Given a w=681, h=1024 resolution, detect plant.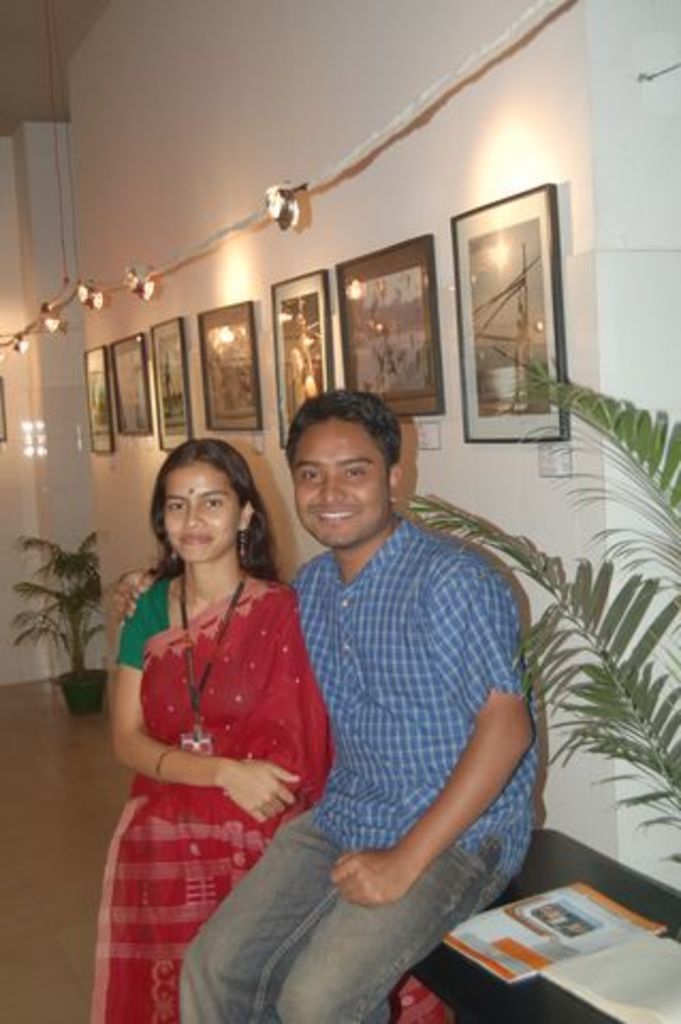
region(0, 512, 107, 704).
